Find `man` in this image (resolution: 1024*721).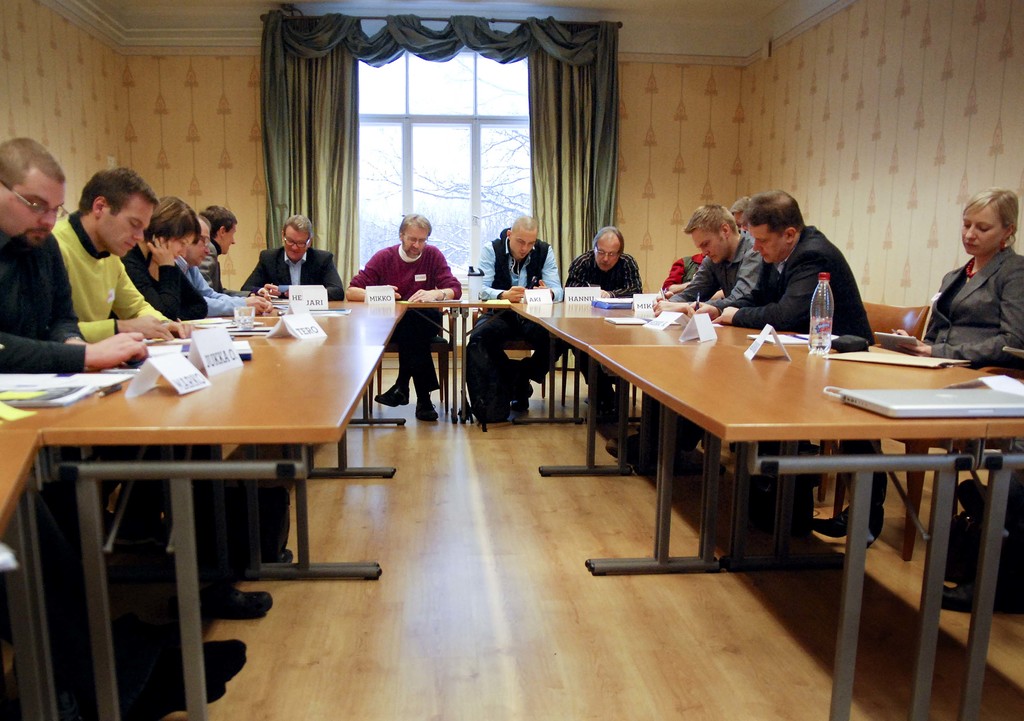
0:135:246:720.
